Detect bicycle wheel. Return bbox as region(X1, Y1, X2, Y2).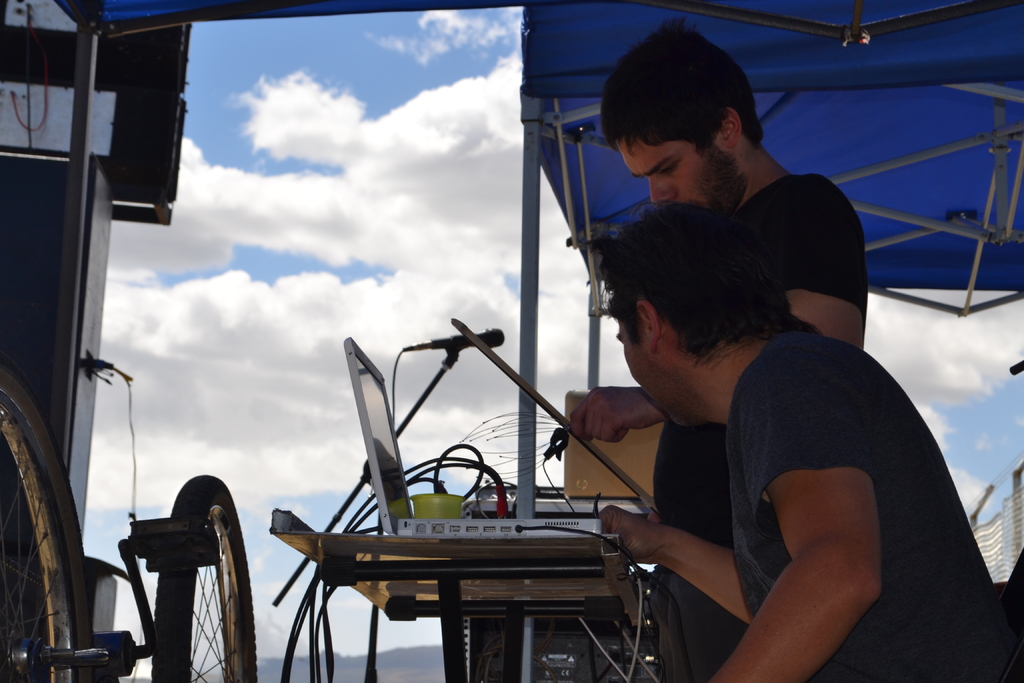
region(0, 372, 97, 682).
